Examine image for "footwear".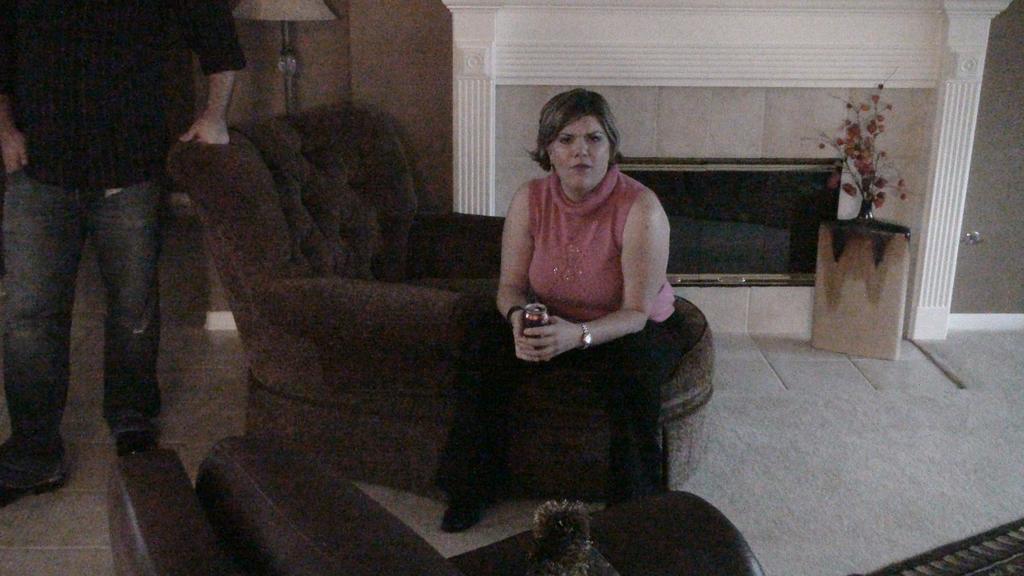
Examination result: 0 470 68 508.
